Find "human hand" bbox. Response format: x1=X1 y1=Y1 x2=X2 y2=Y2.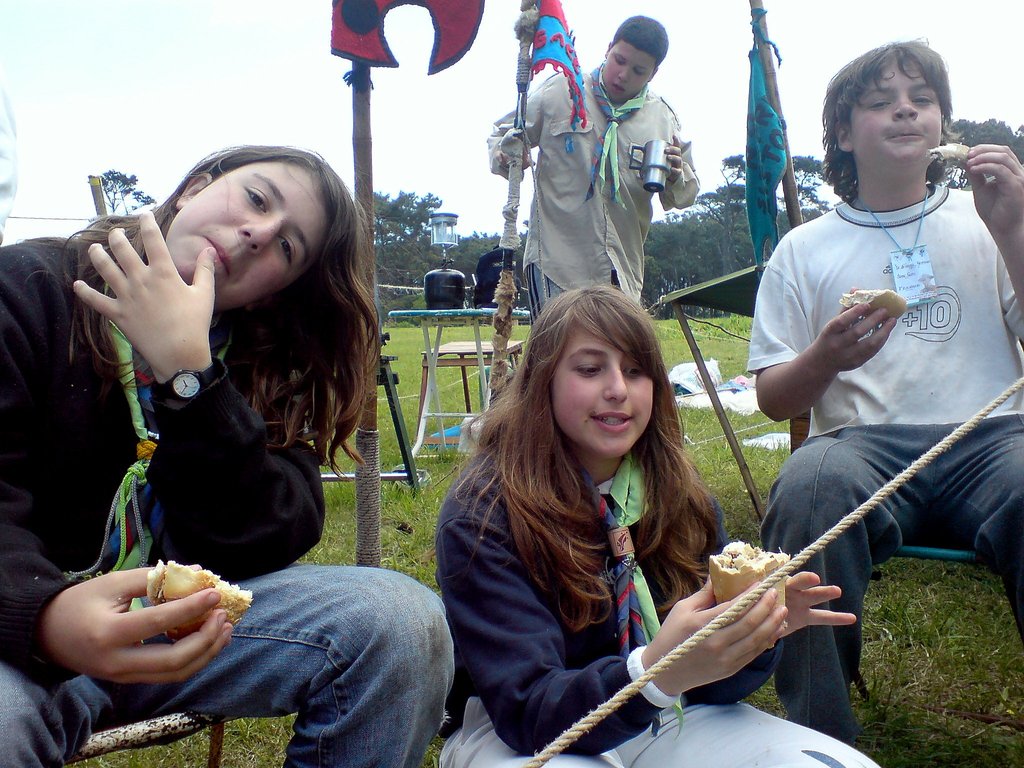
x1=810 y1=286 x2=899 y2=373.
